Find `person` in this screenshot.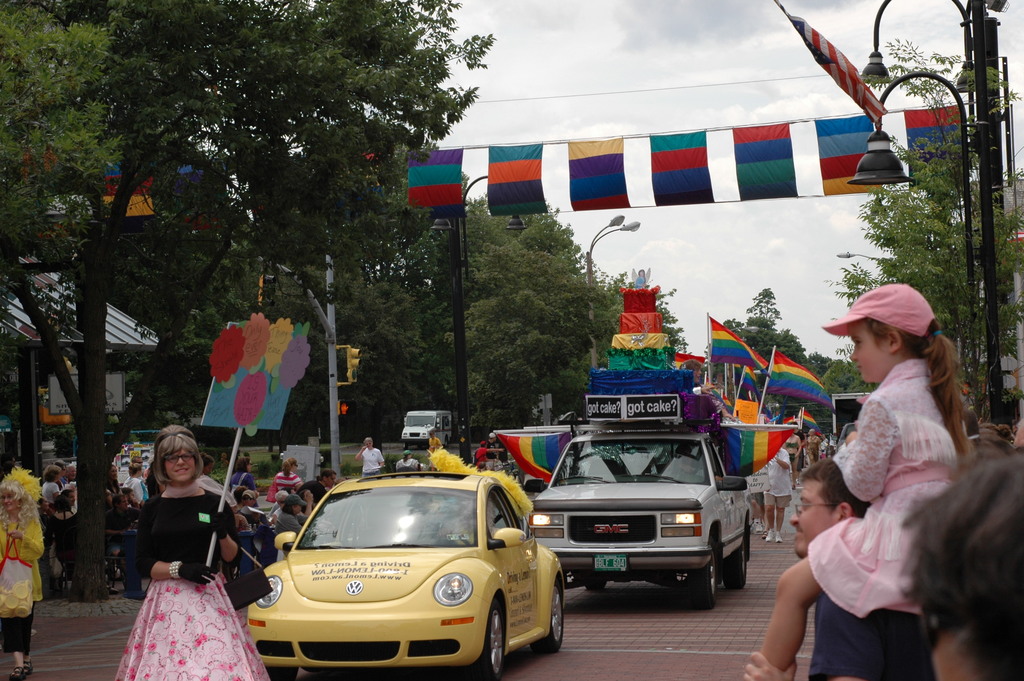
The bounding box for `person` is <box>355,434,385,477</box>.
